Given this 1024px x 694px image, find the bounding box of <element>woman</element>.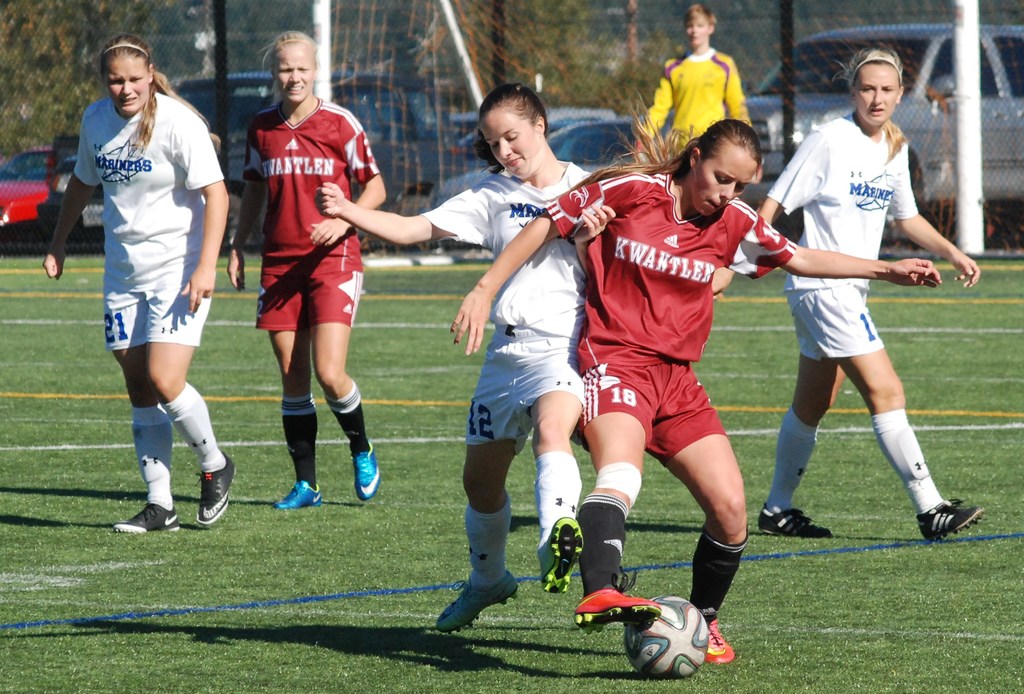
Rect(69, 31, 228, 559).
